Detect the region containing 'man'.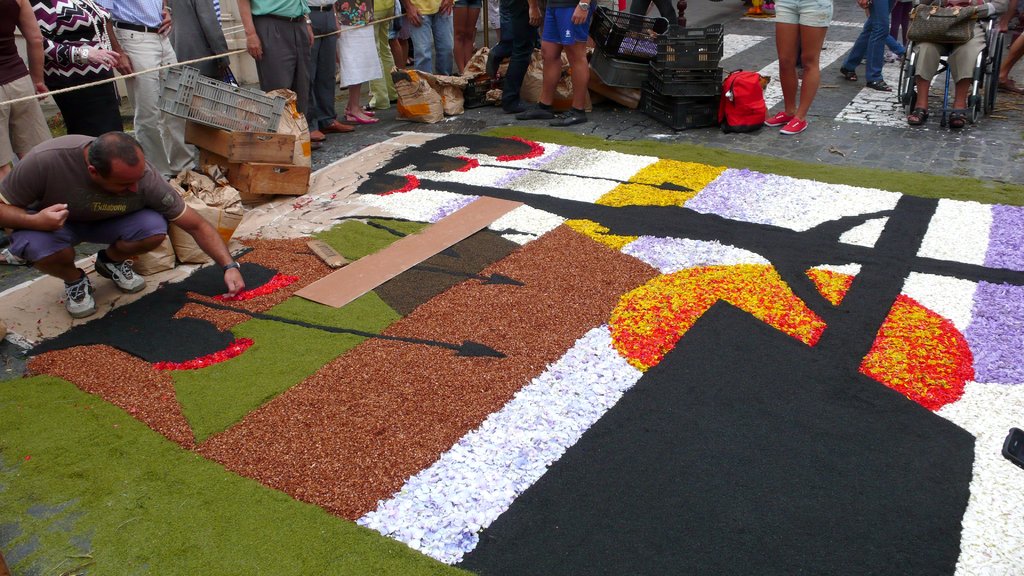
crop(10, 111, 234, 309).
